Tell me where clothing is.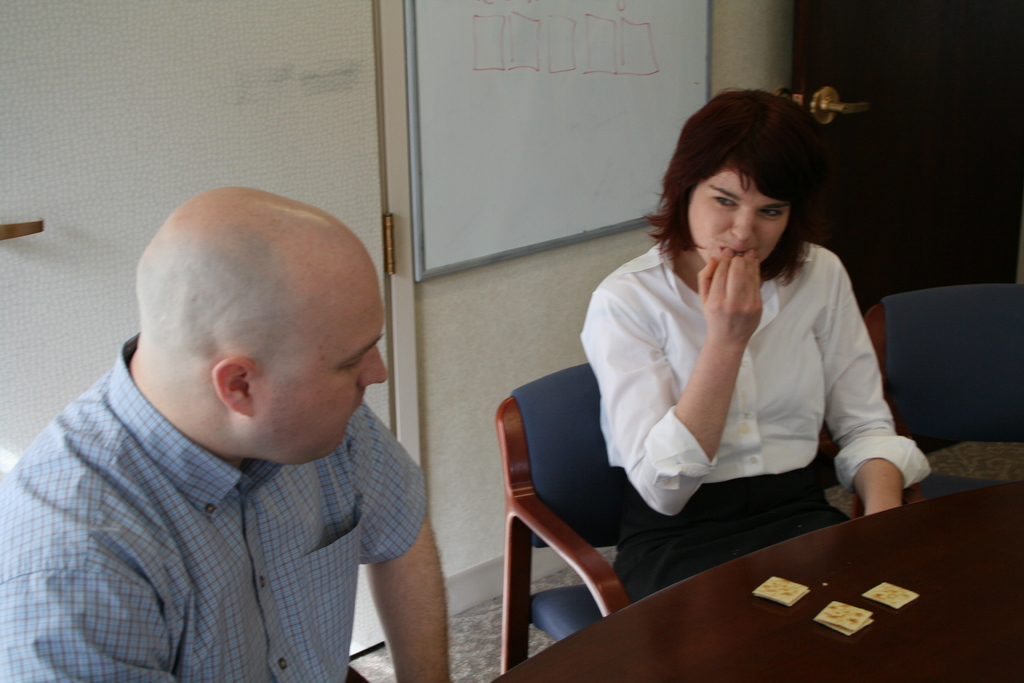
clothing is at (left=0, top=327, right=422, bottom=682).
